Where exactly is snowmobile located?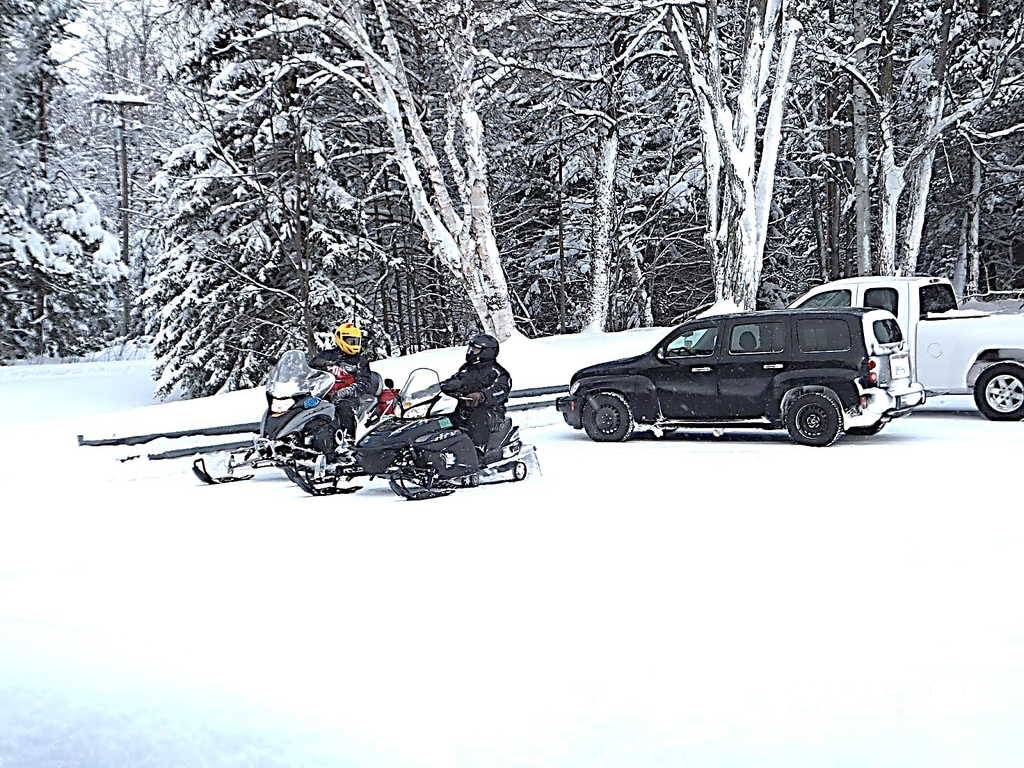
Its bounding box is bbox=[194, 348, 404, 491].
